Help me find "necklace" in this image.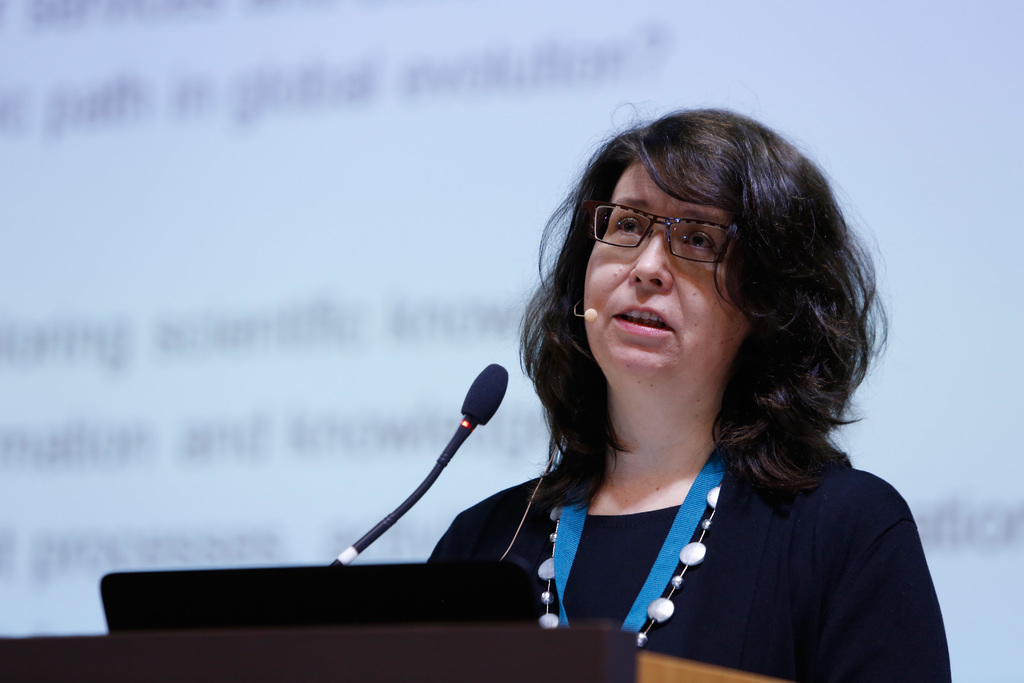
Found it: detection(539, 486, 716, 645).
